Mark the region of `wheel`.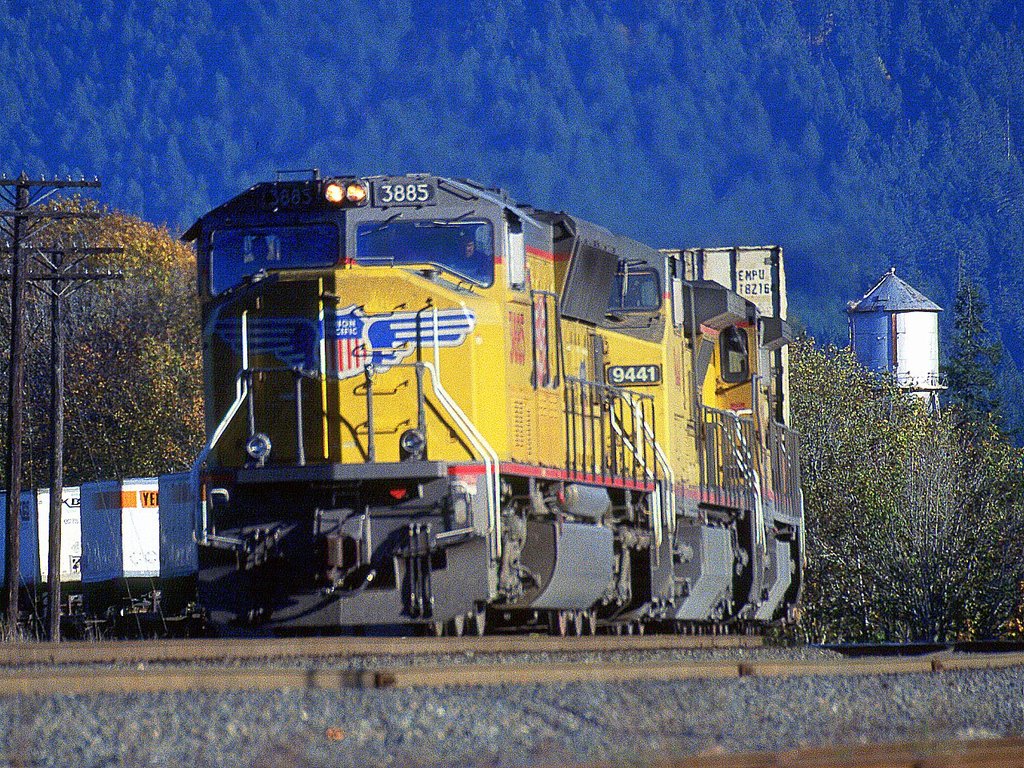
Region: (x1=550, y1=610, x2=566, y2=636).
